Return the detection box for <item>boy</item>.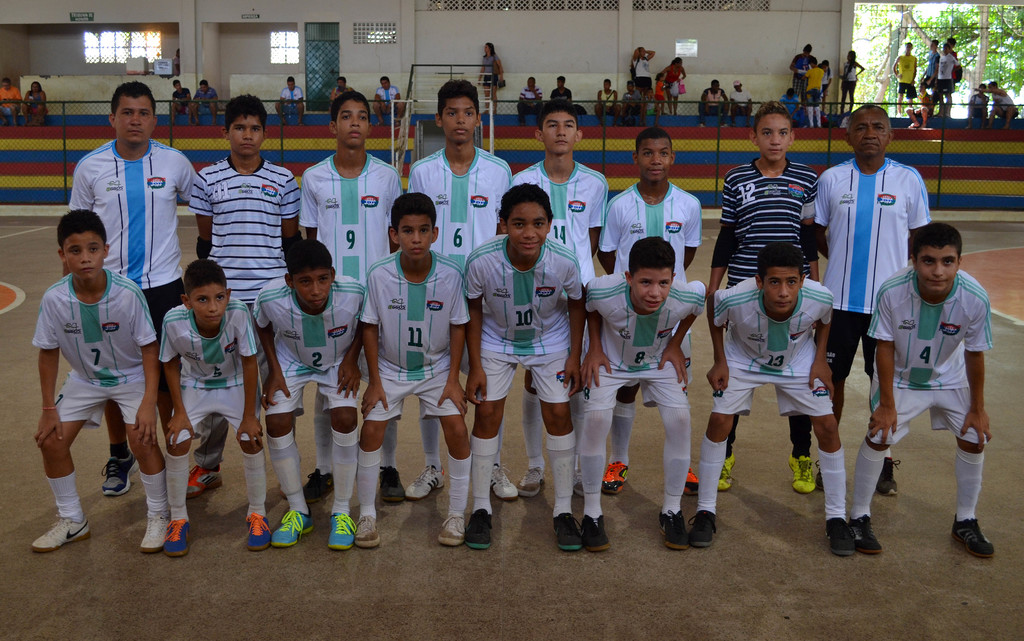
699 251 860 546.
